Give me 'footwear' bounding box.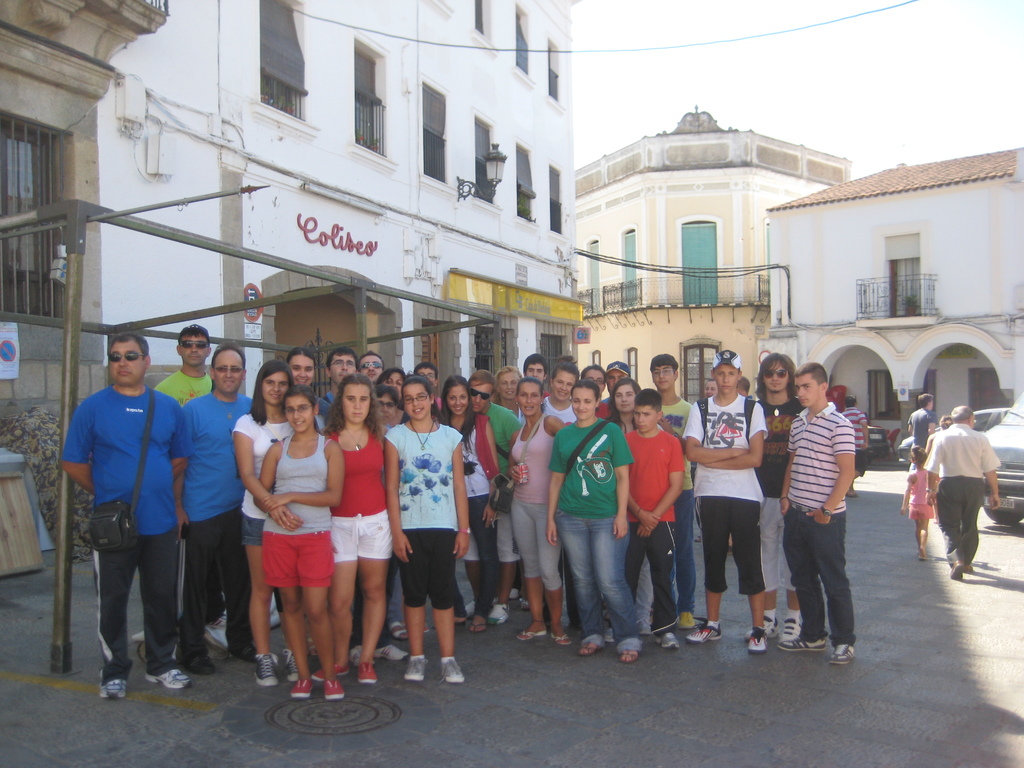
box(656, 634, 681, 648).
